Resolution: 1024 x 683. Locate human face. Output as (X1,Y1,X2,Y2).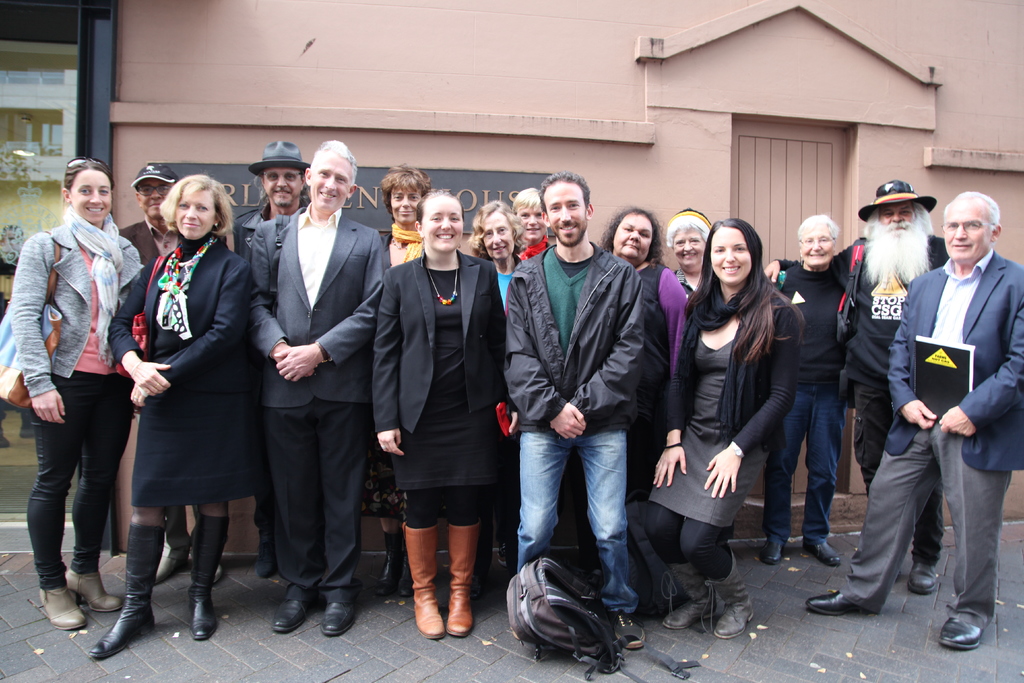
(945,206,986,260).
